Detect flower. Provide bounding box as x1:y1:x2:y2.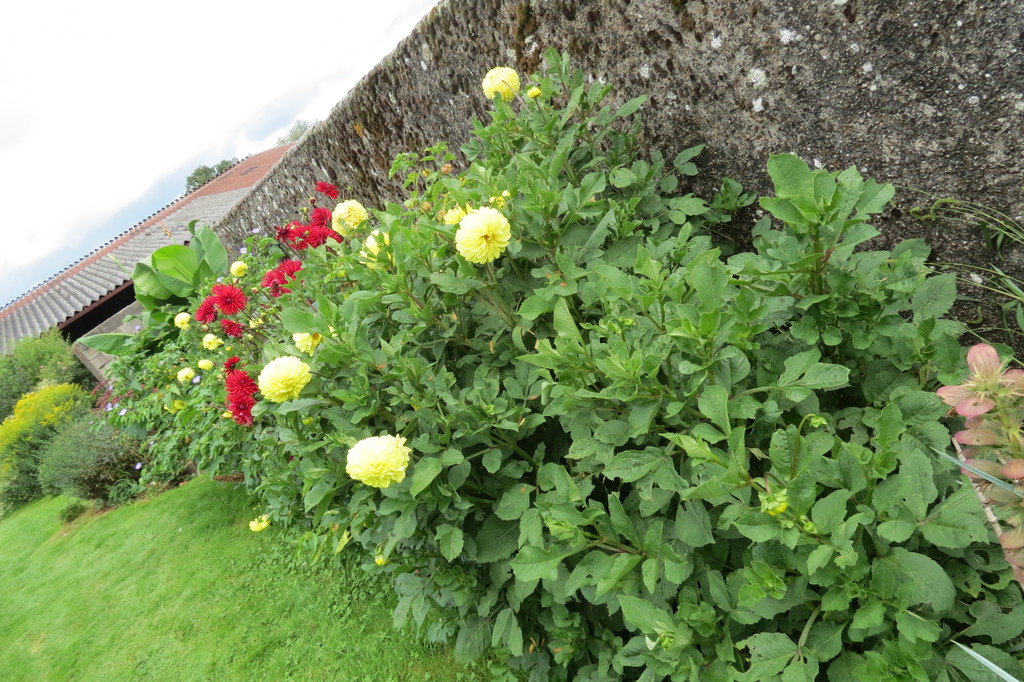
442:202:468:231.
